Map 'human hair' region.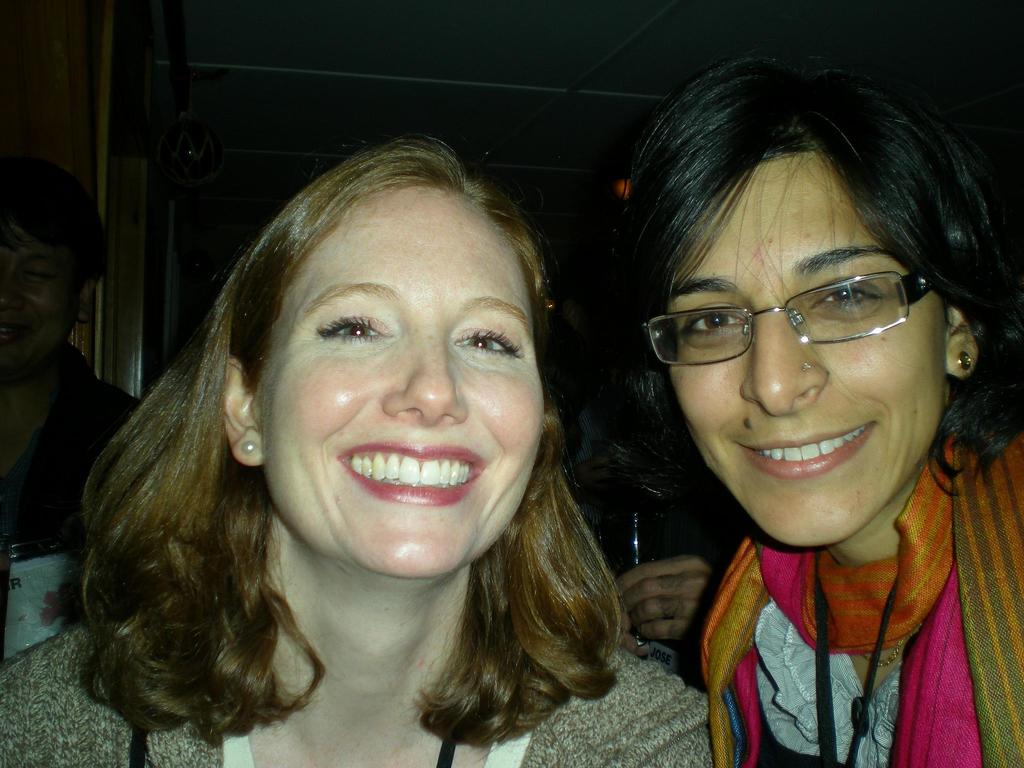
Mapped to [x1=91, y1=142, x2=619, y2=727].
